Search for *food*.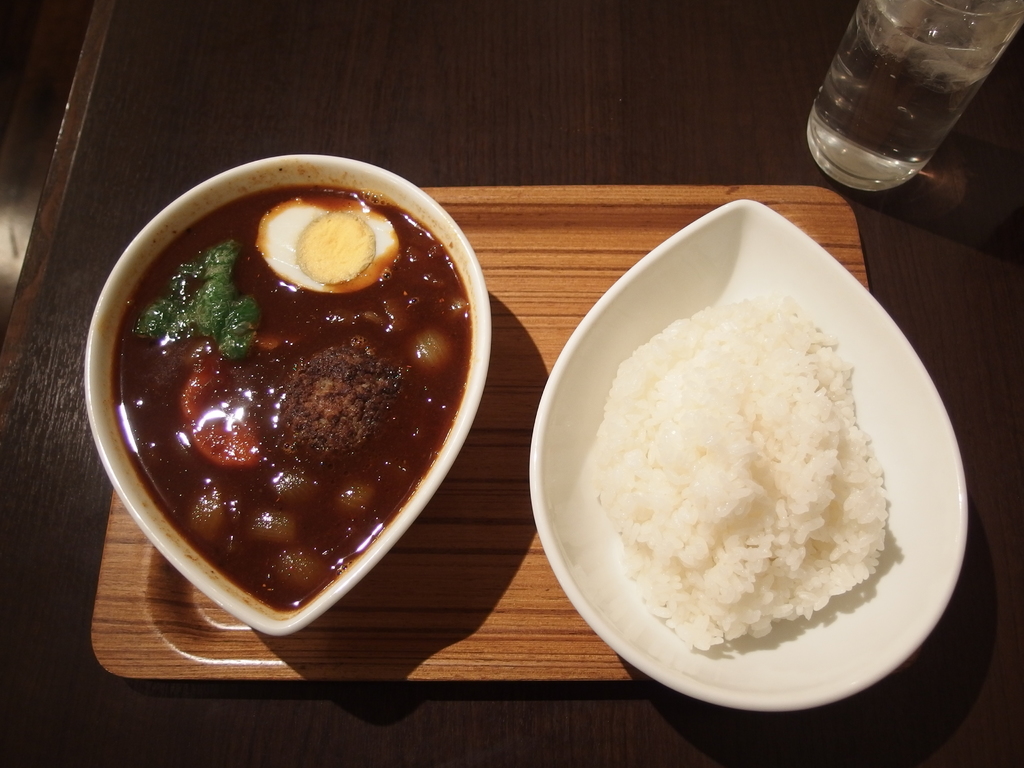
Found at locate(586, 289, 895, 663).
